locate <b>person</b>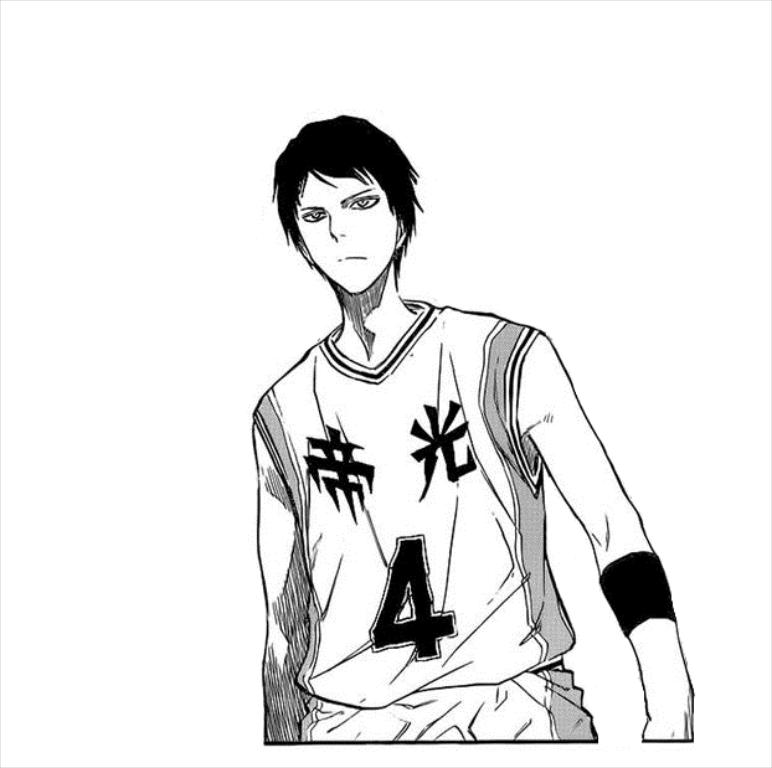
select_region(246, 110, 690, 746)
